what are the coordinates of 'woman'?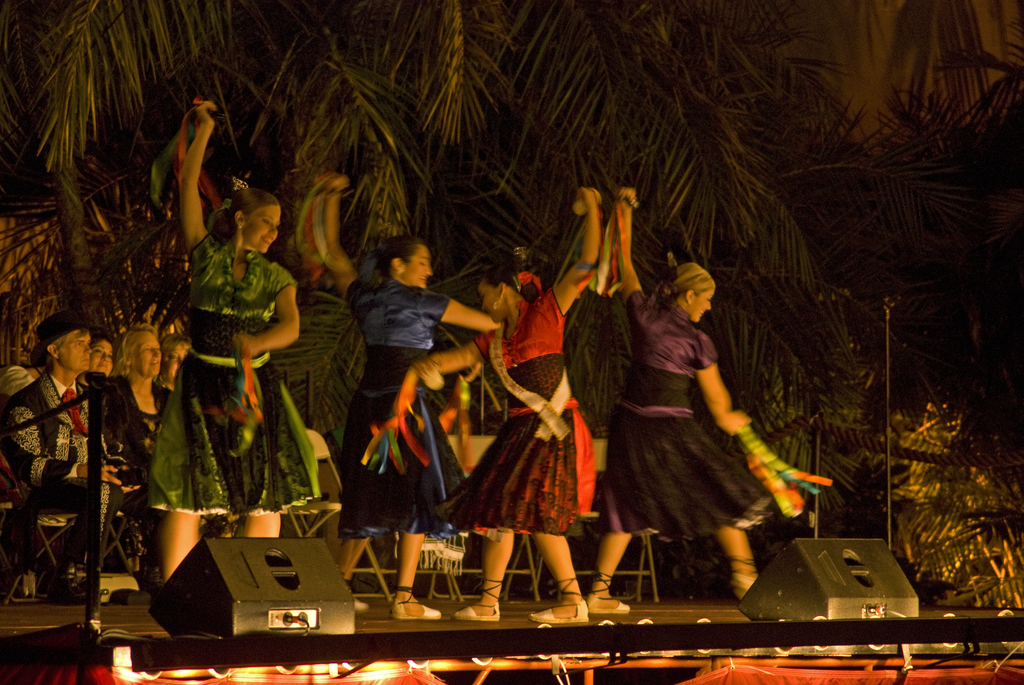
<bbox>330, 170, 497, 618</bbox>.
